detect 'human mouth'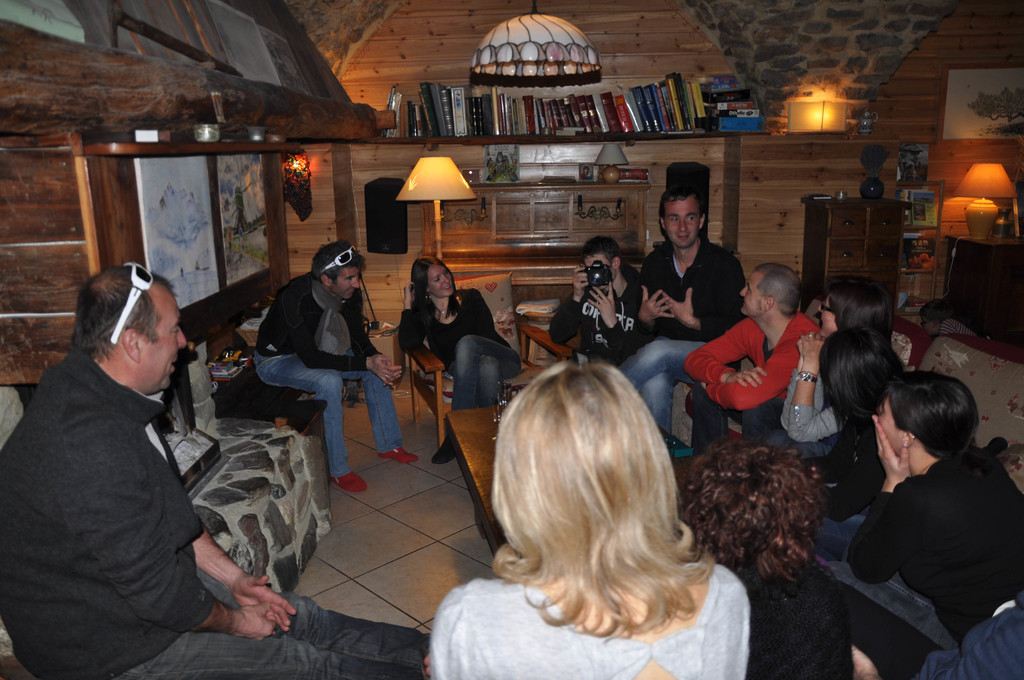
(x1=676, y1=232, x2=692, y2=245)
